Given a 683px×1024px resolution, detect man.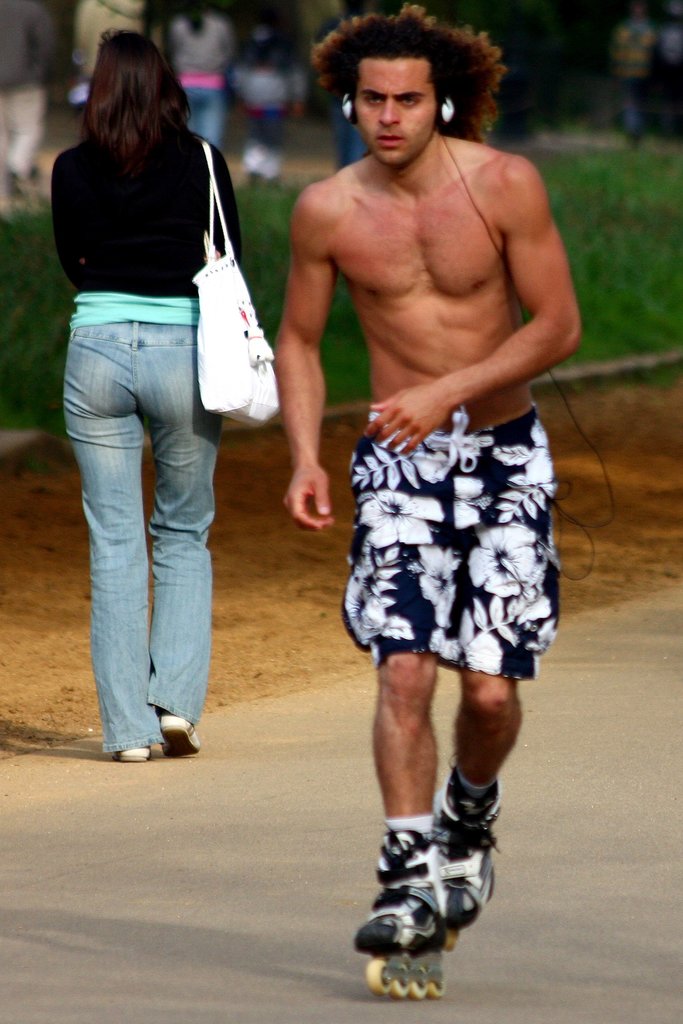
[0,0,58,196].
